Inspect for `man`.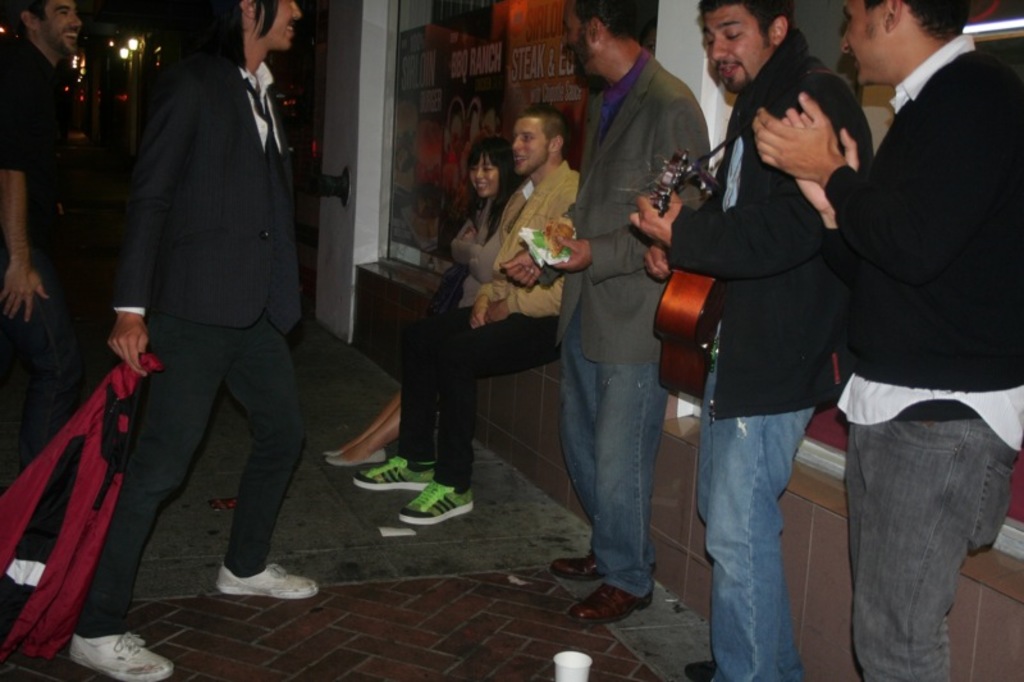
Inspection: {"x1": 750, "y1": 72, "x2": 1023, "y2": 681}.
